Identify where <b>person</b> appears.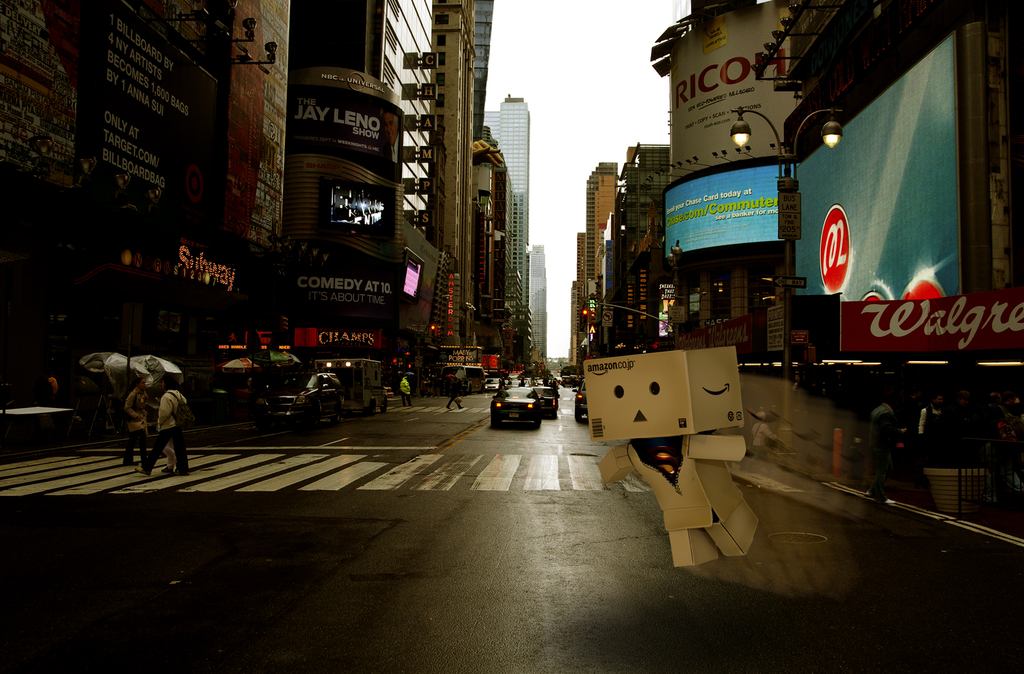
Appears at 448 373 461 409.
